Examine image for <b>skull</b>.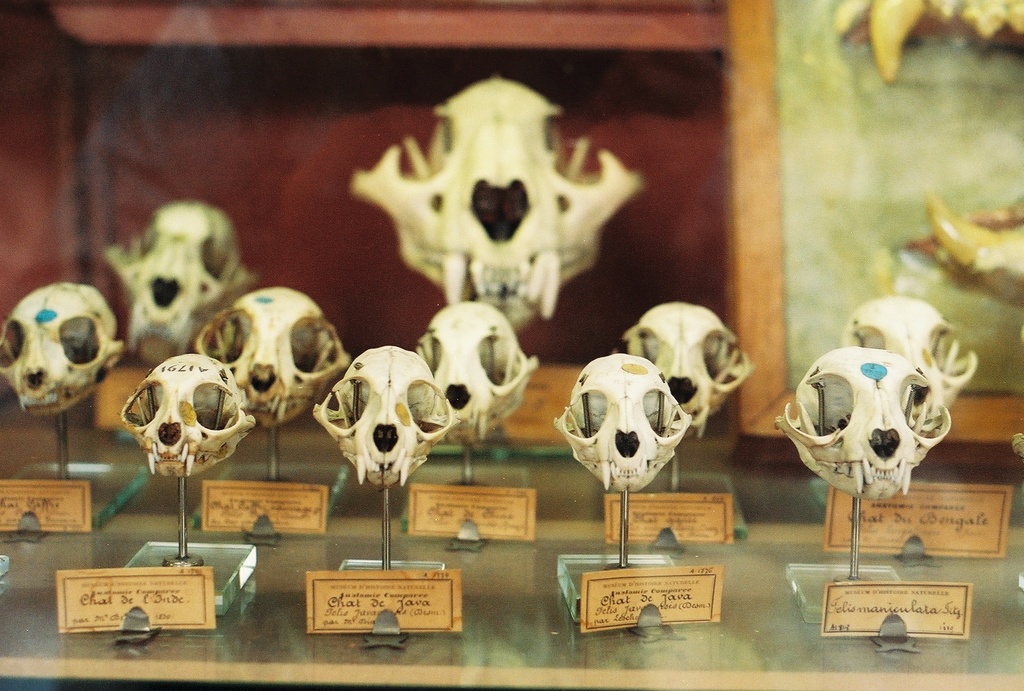
Examination result: detection(625, 302, 756, 432).
